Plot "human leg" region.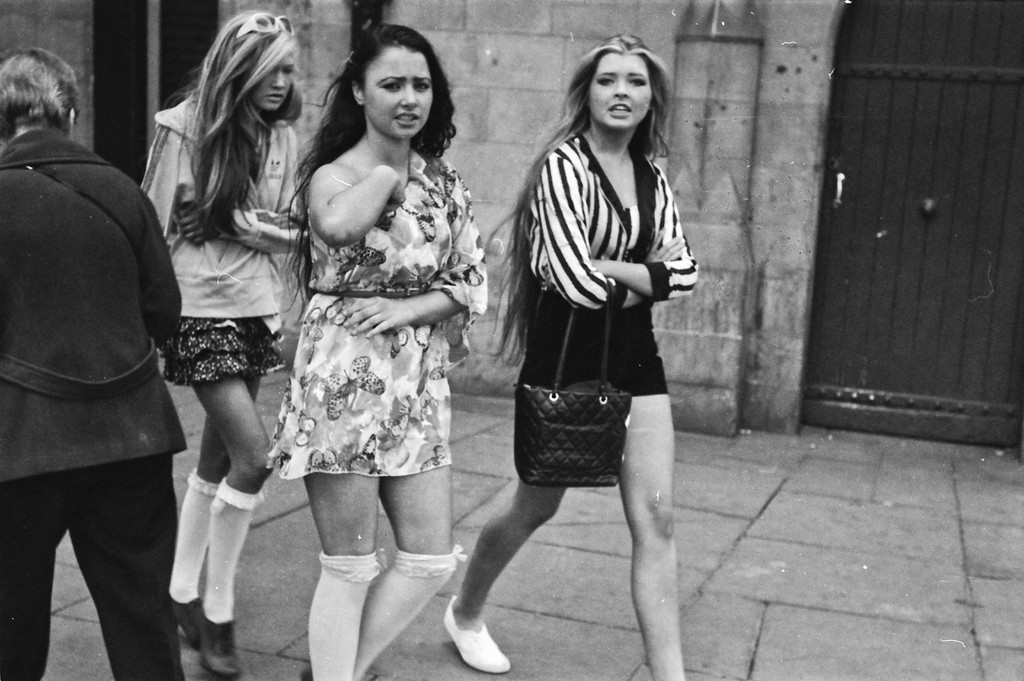
Plotted at <box>618,308,682,680</box>.
